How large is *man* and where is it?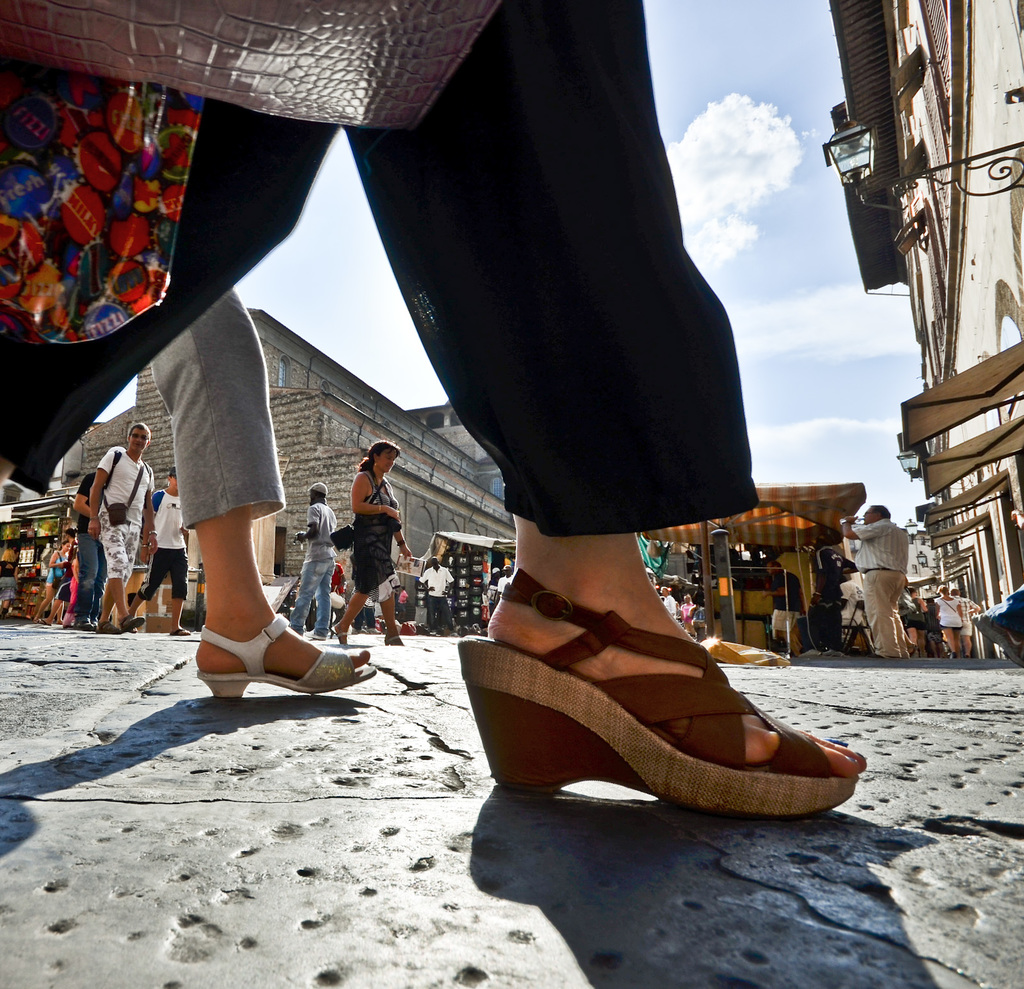
Bounding box: pyautogui.locateOnScreen(760, 562, 804, 655).
